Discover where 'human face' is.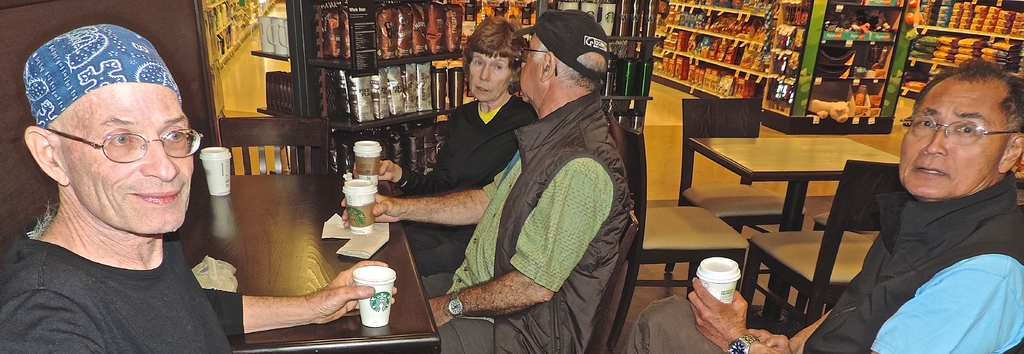
Discovered at locate(901, 85, 1004, 193).
